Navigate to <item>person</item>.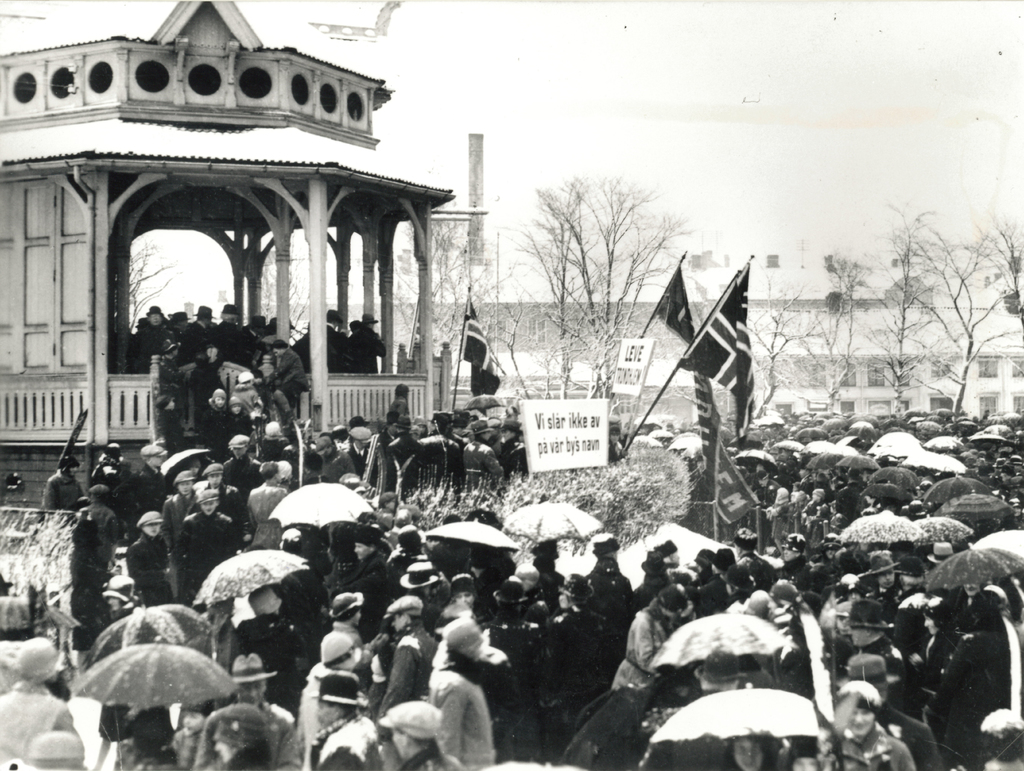
Navigation target: x1=77 y1=472 x2=120 y2=616.
